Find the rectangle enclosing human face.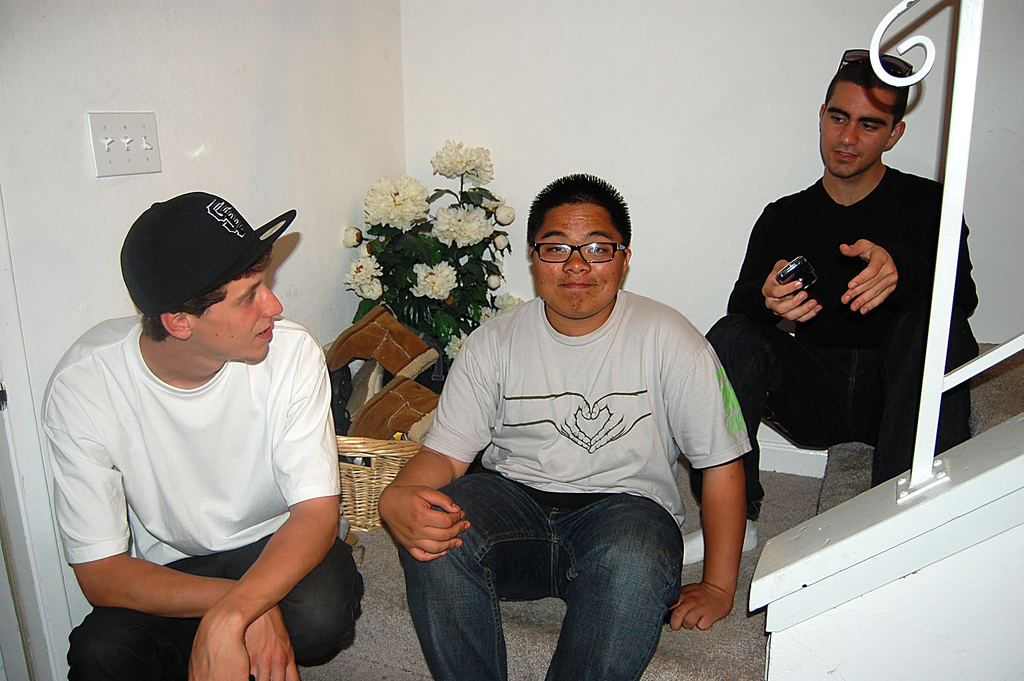
l=535, t=205, r=621, b=322.
